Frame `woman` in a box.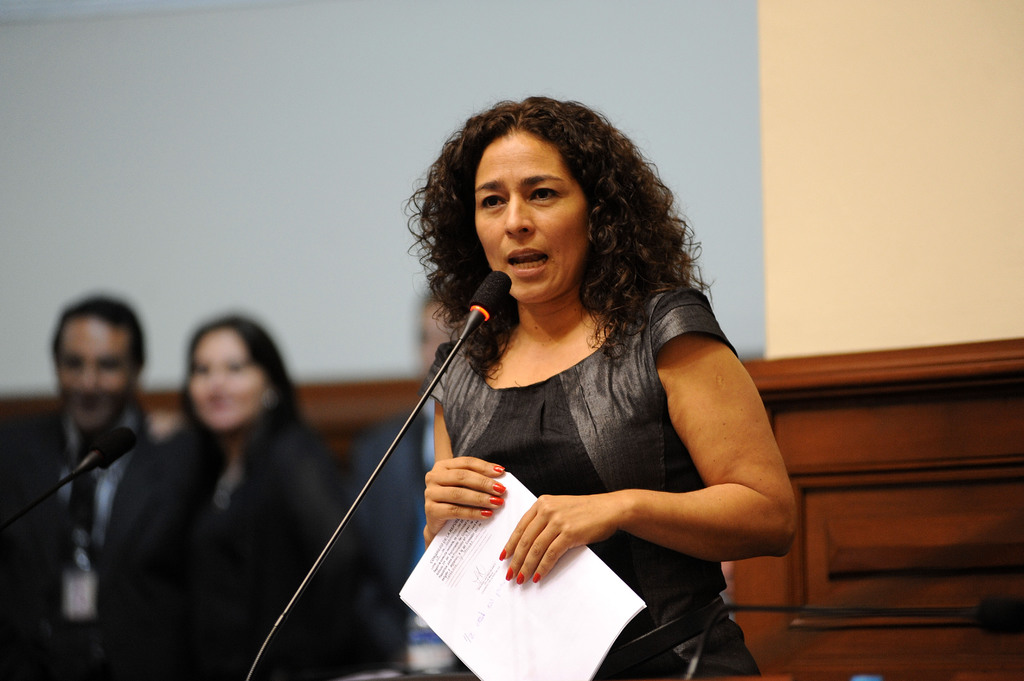
bbox=(358, 92, 801, 671).
